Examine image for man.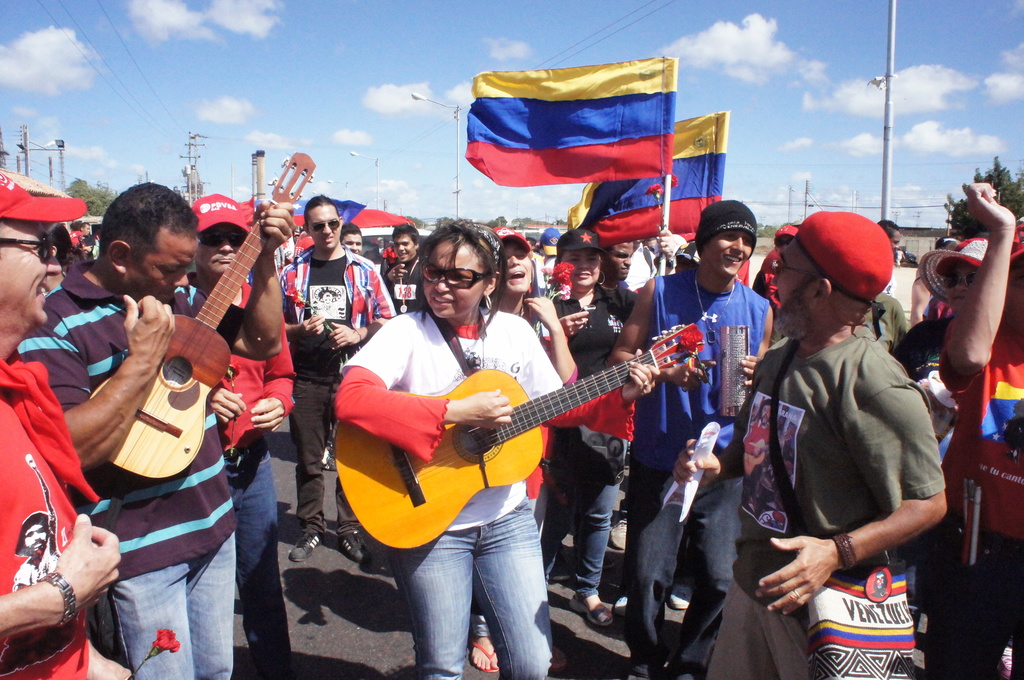
Examination result: {"x1": 342, "y1": 212, "x2": 391, "y2": 307}.
